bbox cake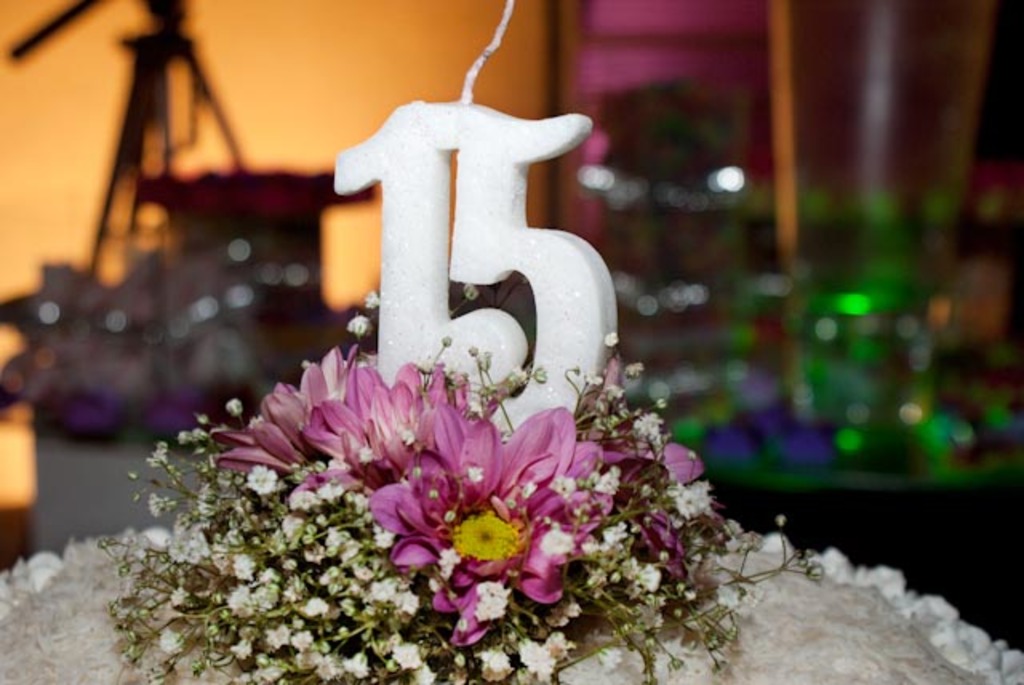
0 333 1022 683
